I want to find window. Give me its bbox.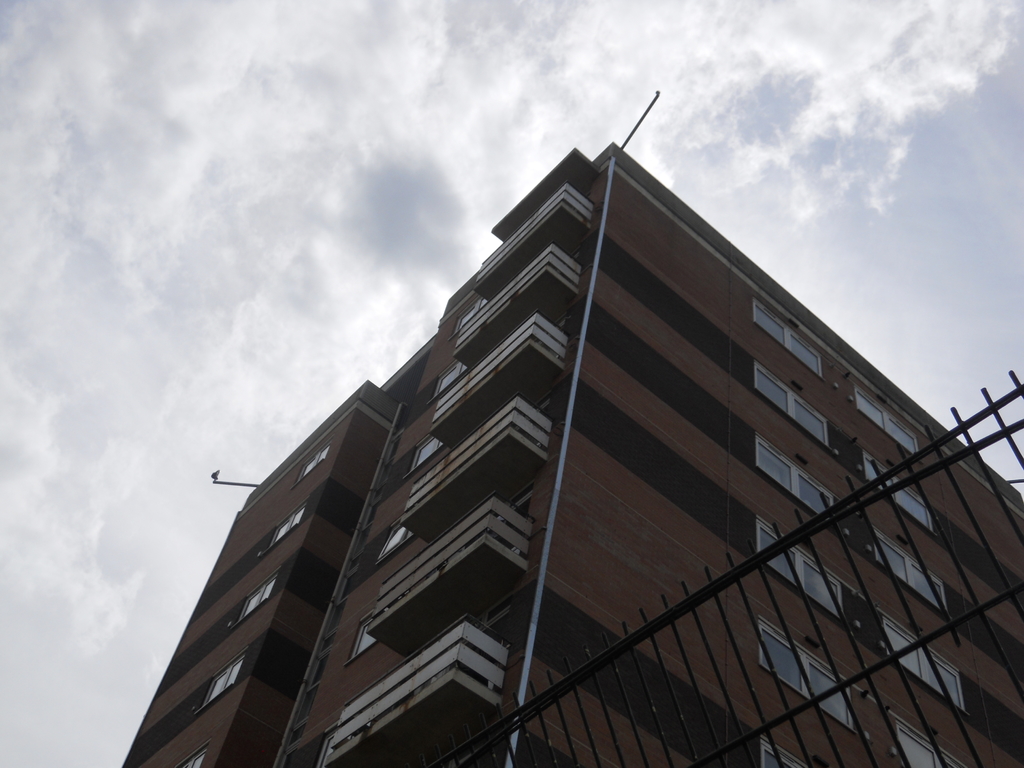
(289, 442, 328, 488).
